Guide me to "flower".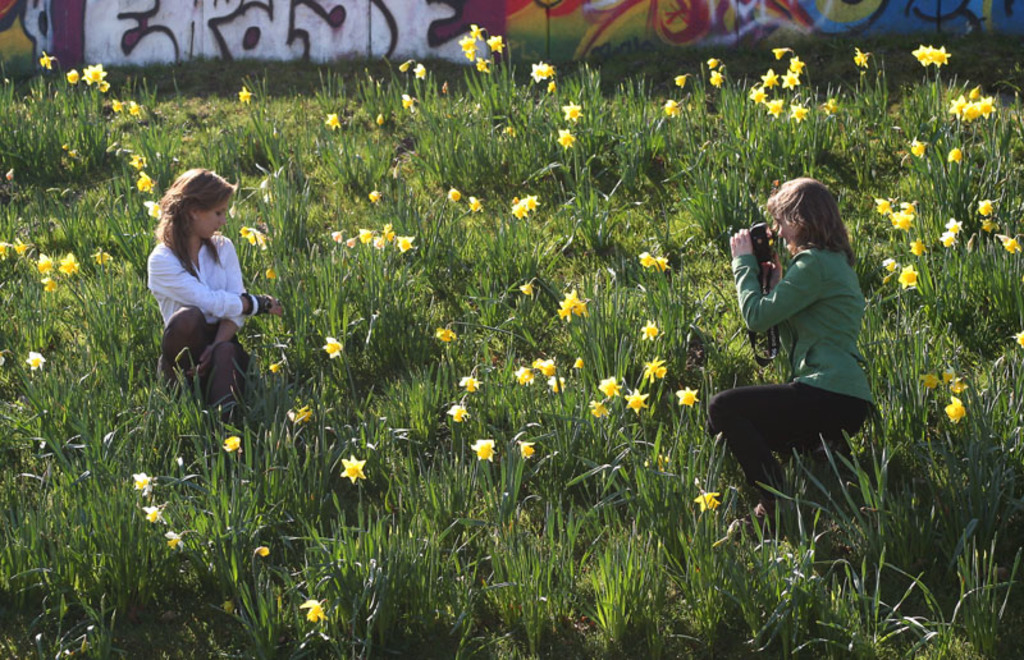
Guidance: bbox(932, 42, 954, 68).
